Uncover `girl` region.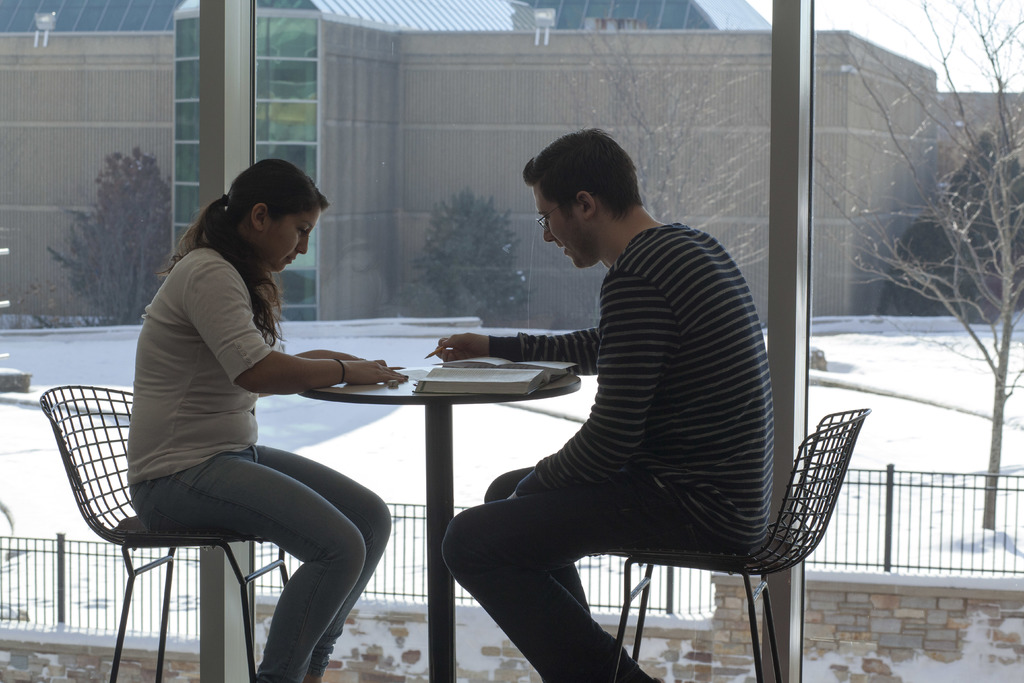
Uncovered: <bbox>125, 163, 410, 682</bbox>.
